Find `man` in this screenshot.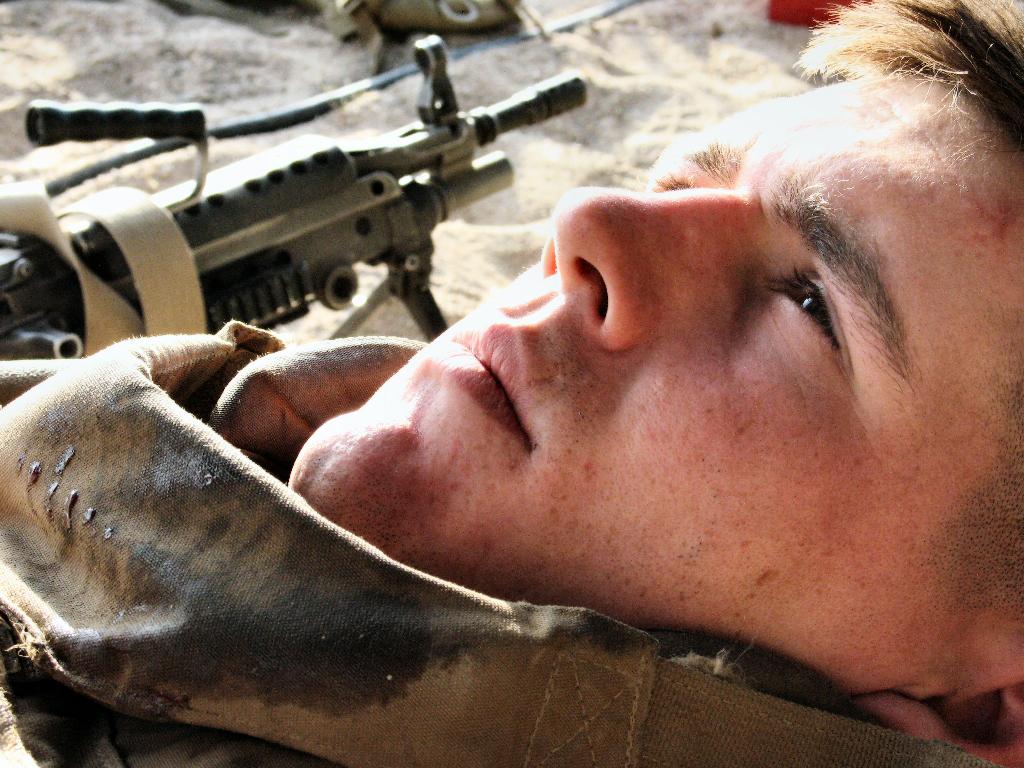
The bounding box for `man` is [35,2,1023,761].
